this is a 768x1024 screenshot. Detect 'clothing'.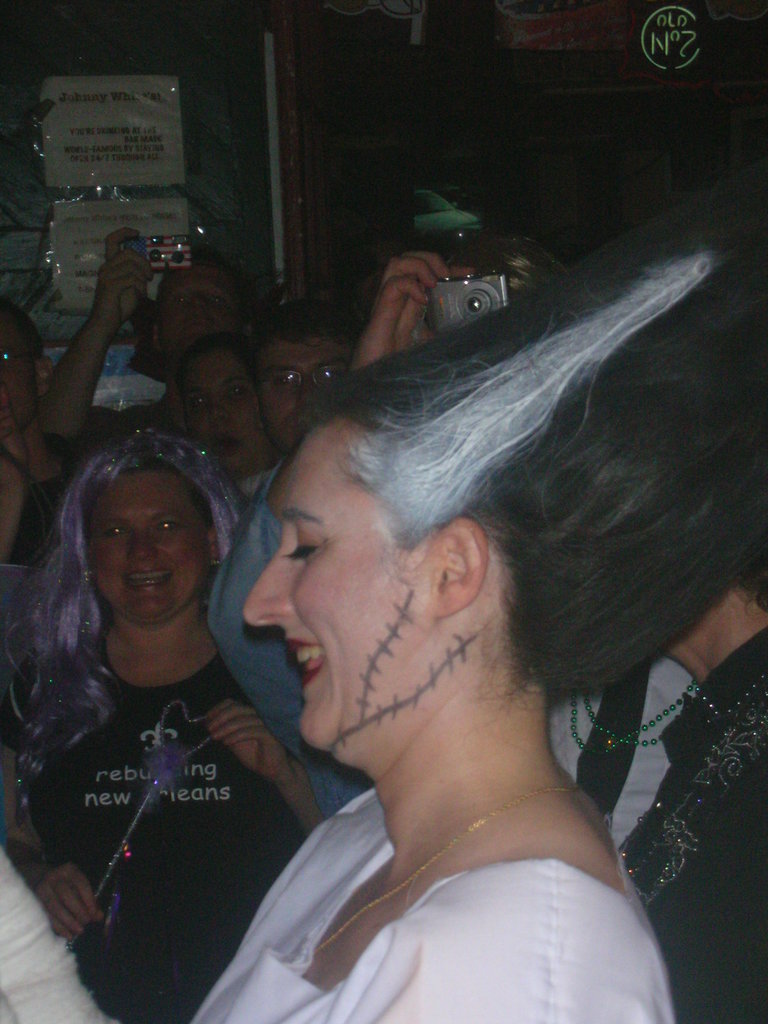
(left=207, top=449, right=369, bottom=817).
